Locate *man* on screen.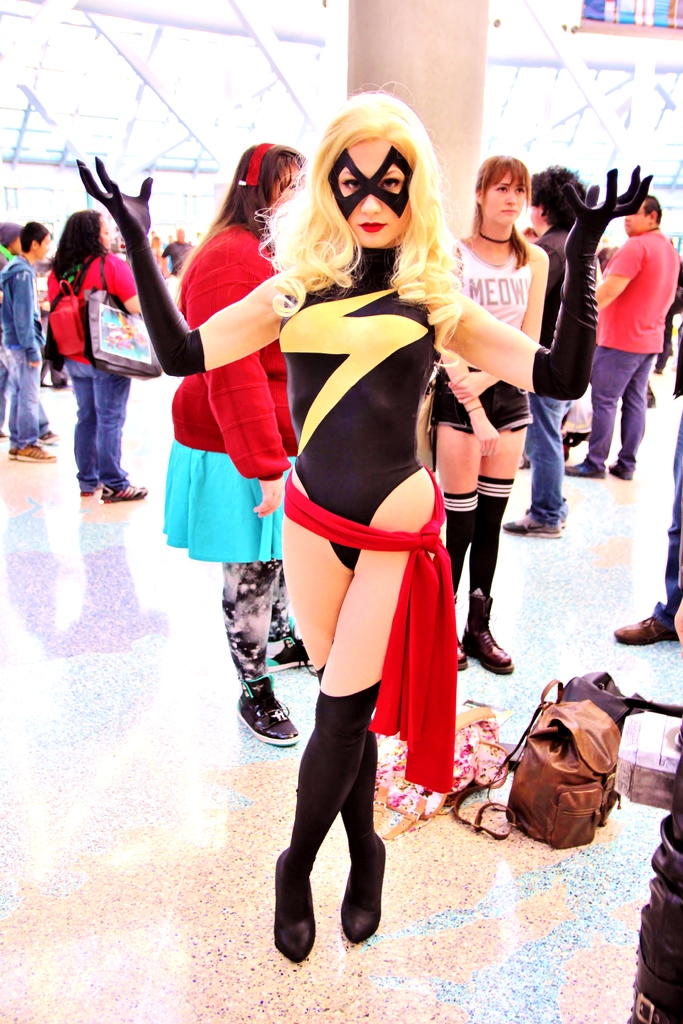
On screen at locate(566, 193, 682, 481).
